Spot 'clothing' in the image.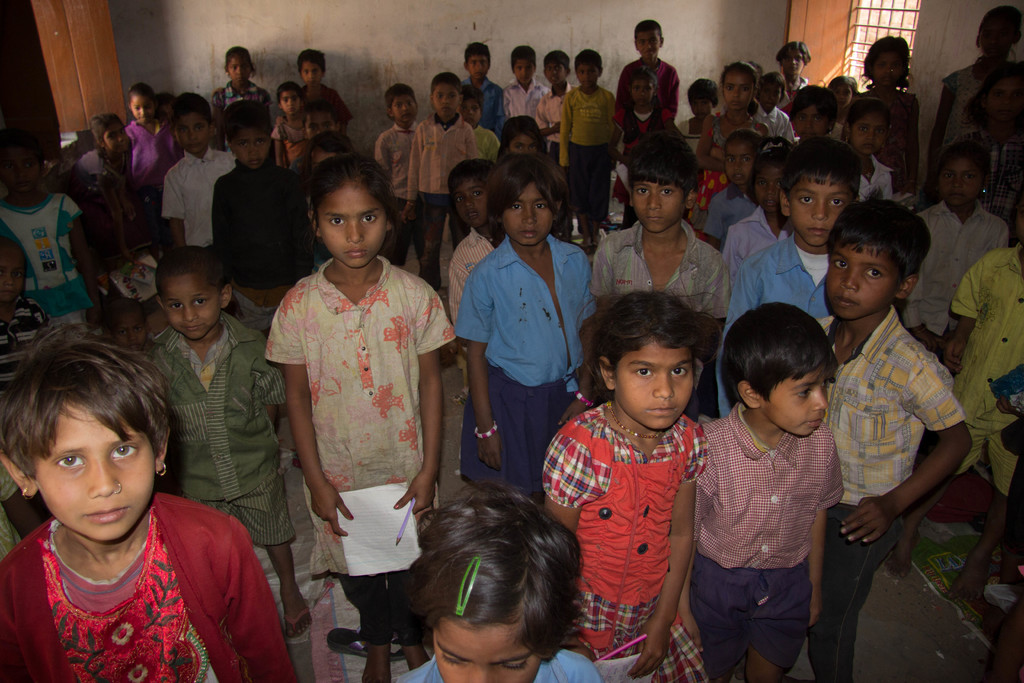
'clothing' found at detection(952, 242, 1023, 493).
